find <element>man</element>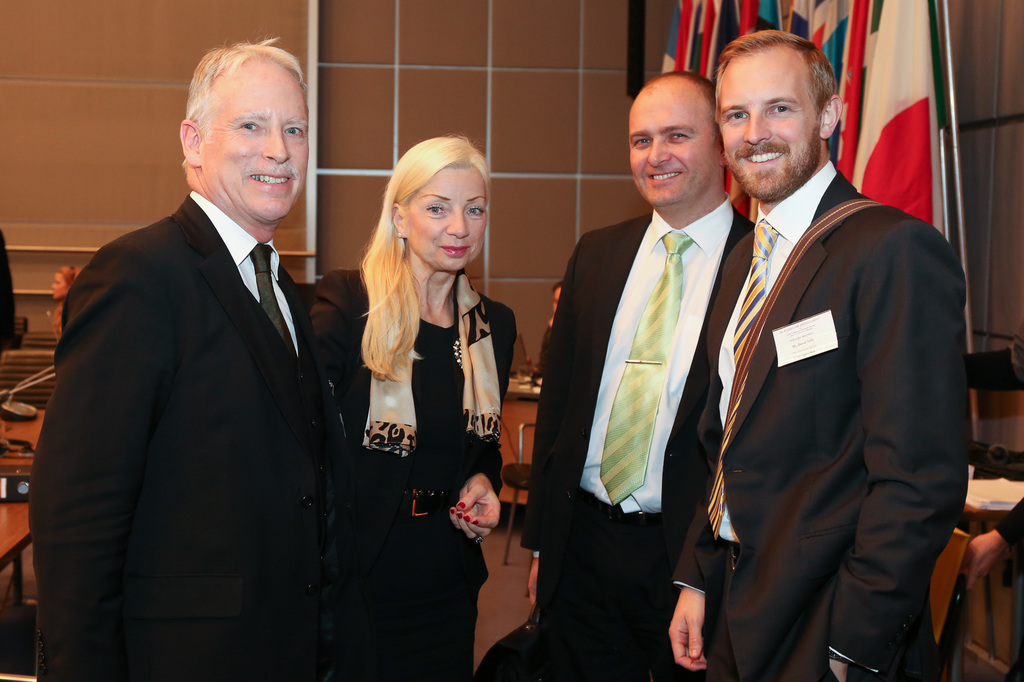
[x1=652, y1=24, x2=977, y2=681]
